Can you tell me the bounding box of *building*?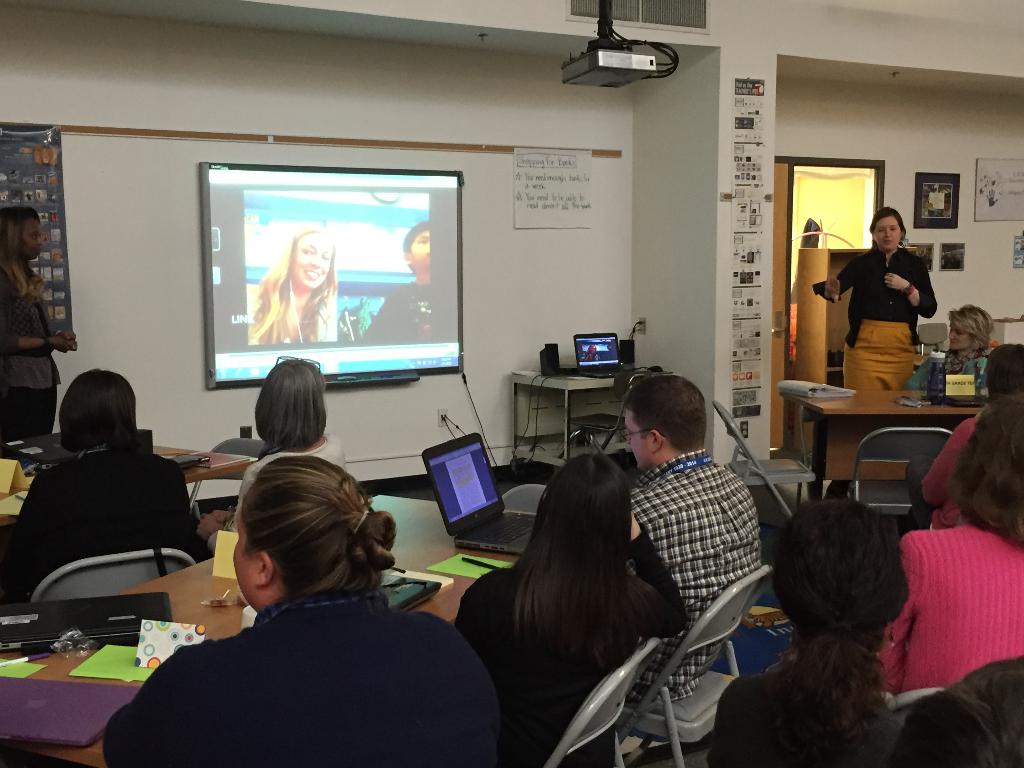
<region>0, 0, 1023, 767</region>.
